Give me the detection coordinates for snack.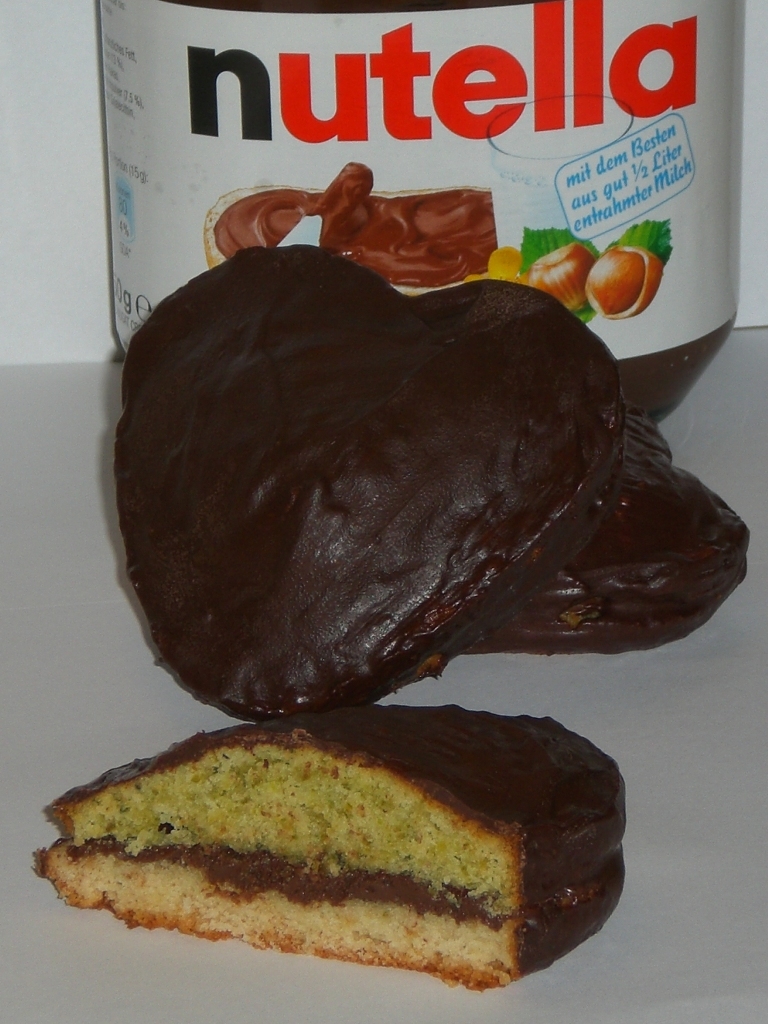
<box>25,699,640,994</box>.
